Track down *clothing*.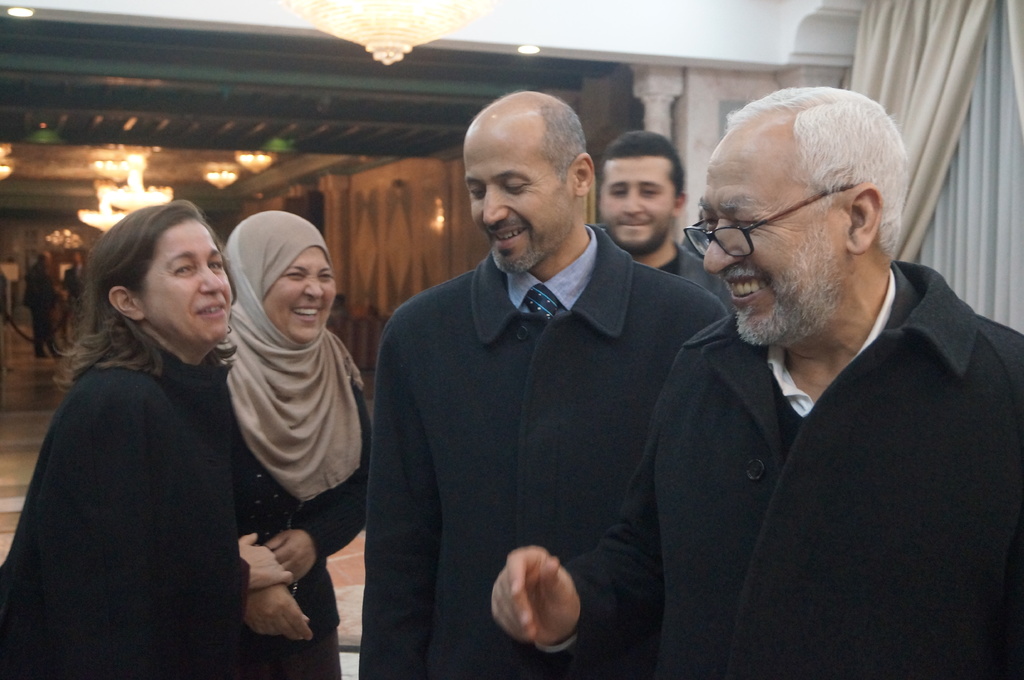
Tracked to [22,263,53,348].
